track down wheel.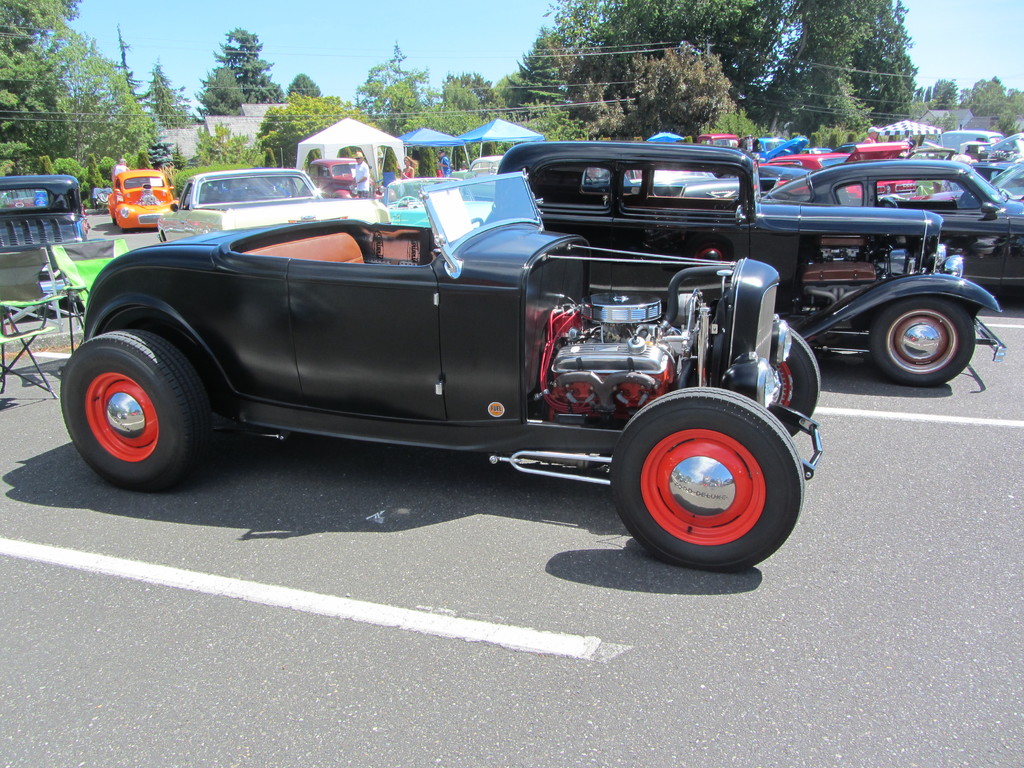
Tracked to [56,328,221,493].
